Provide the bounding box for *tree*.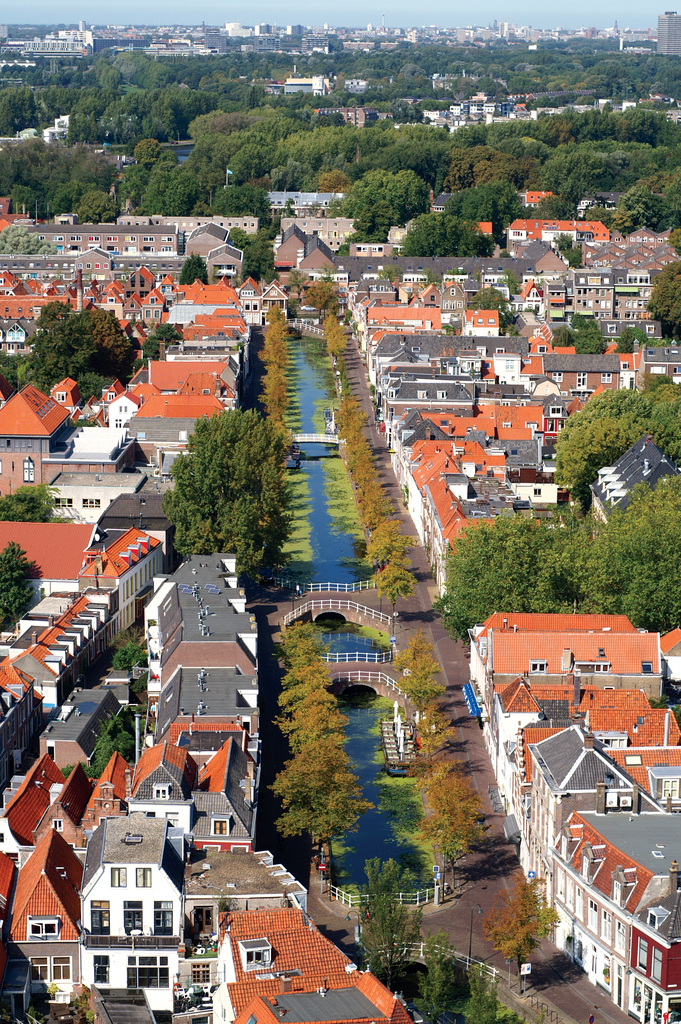
bbox=(0, 535, 40, 634).
